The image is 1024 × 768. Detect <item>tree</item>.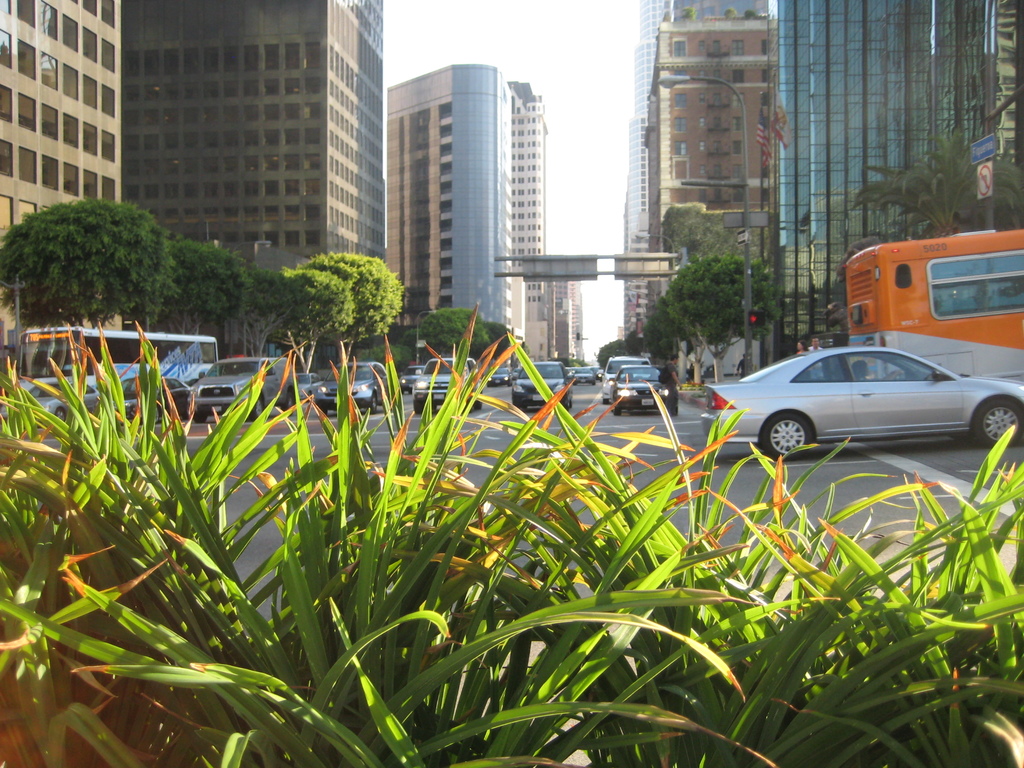
Detection: BBox(624, 325, 648, 356).
